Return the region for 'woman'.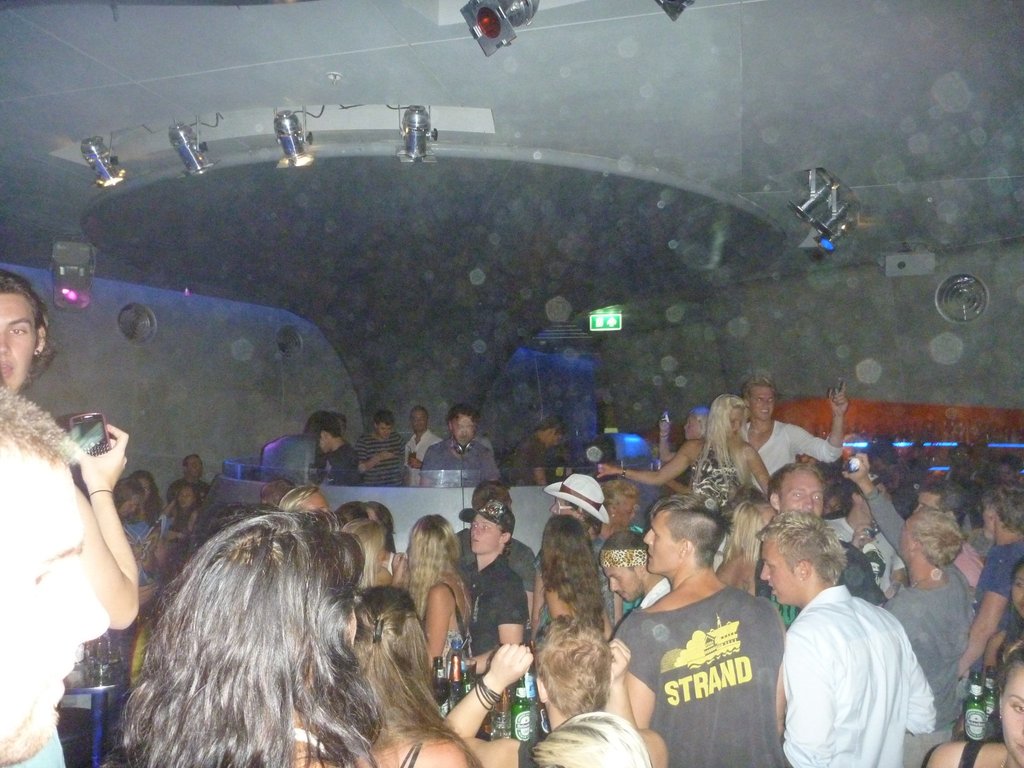
(972, 560, 1023, 672).
